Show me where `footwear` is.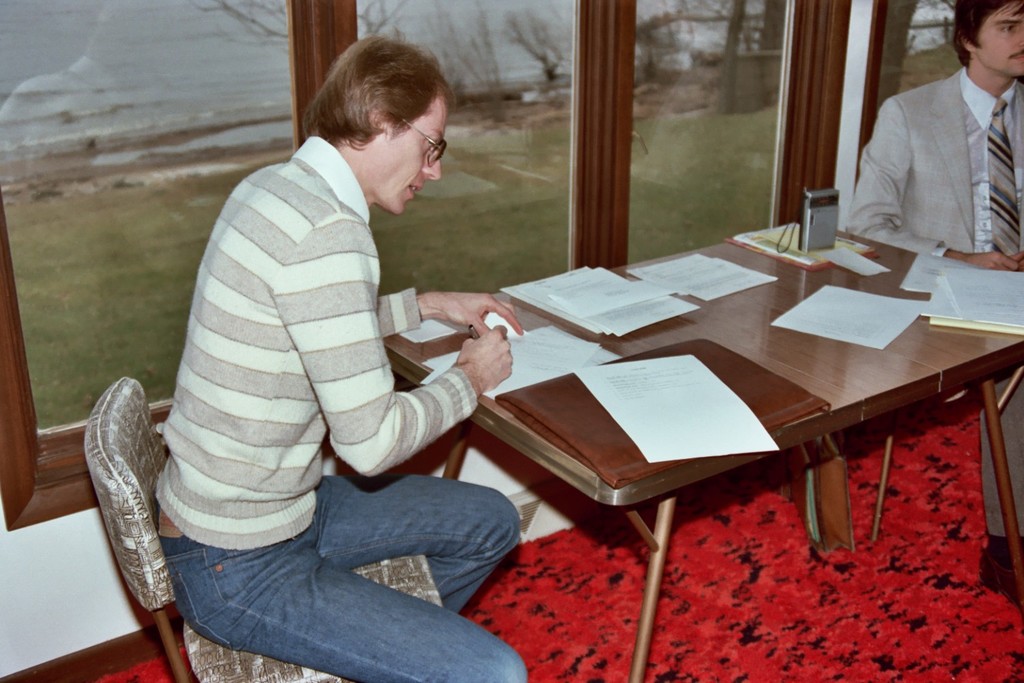
`footwear` is at (979, 546, 1023, 620).
